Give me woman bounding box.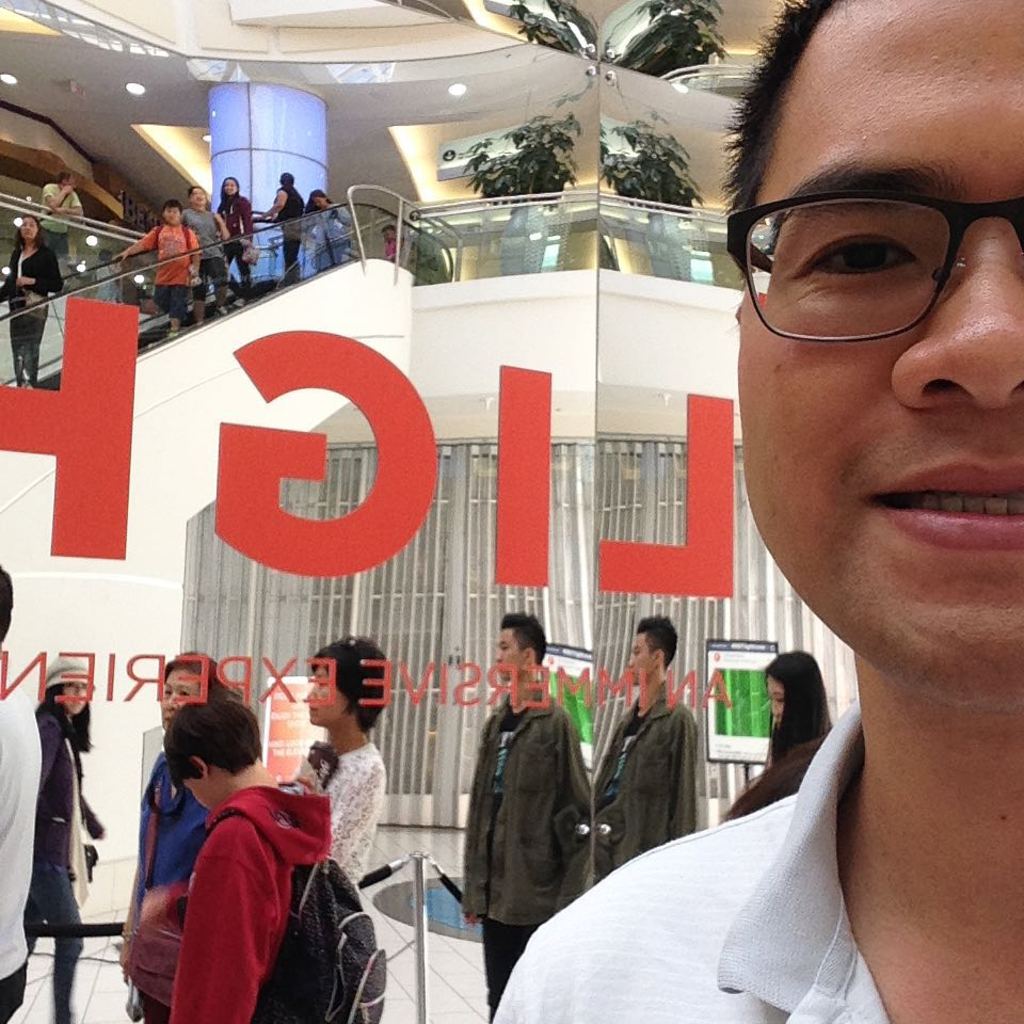
[left=297, top=185, right=353, bottom=271].
